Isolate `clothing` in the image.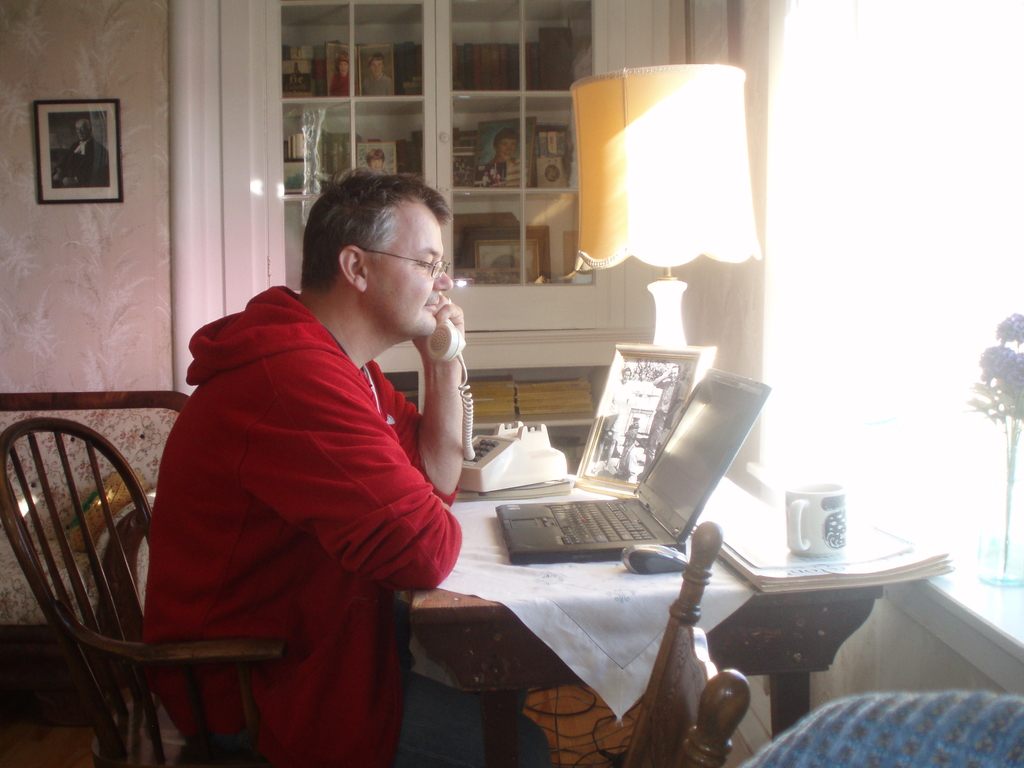
Isolated region: left=144, top=241, right=471, bottom=732.
